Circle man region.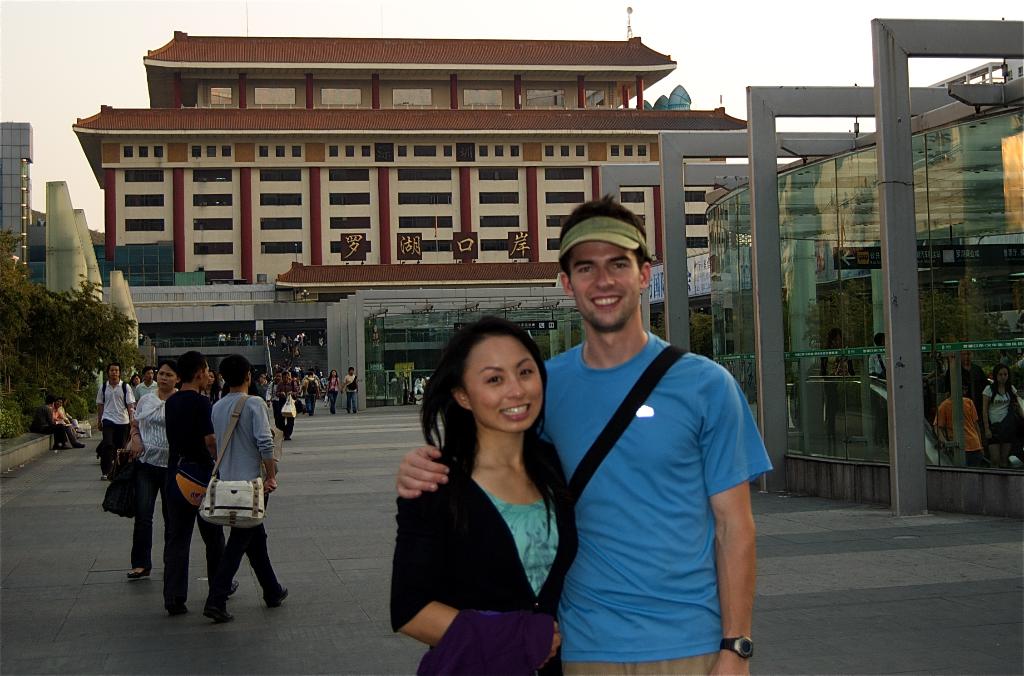
Region: 394/195/769/675.
